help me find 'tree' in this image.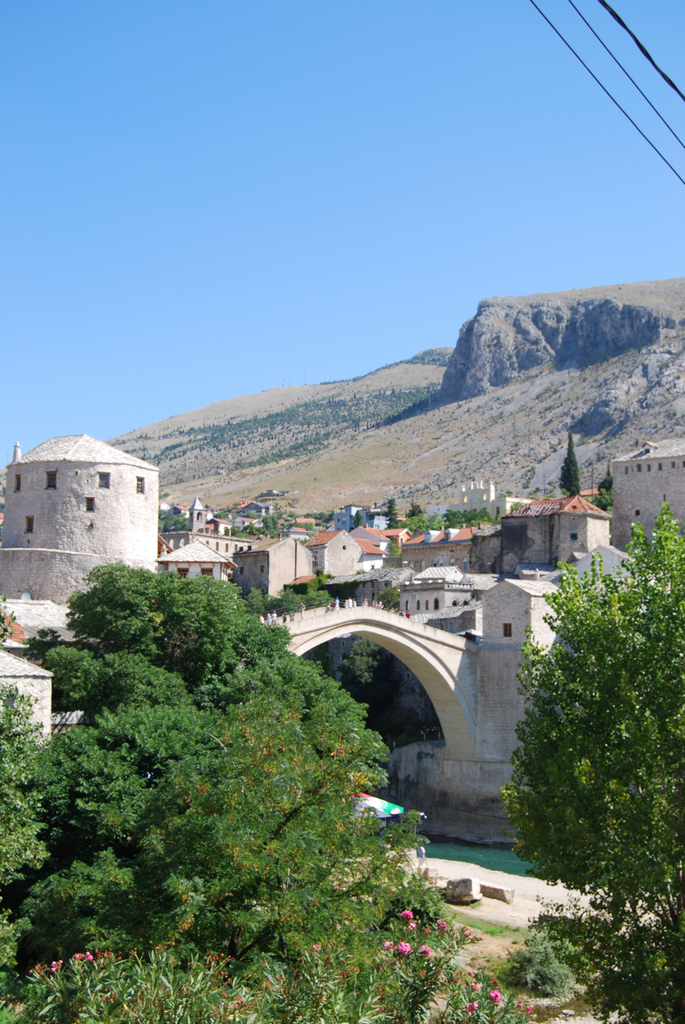
Found it: select_region(501, 496, 683, 1023).
